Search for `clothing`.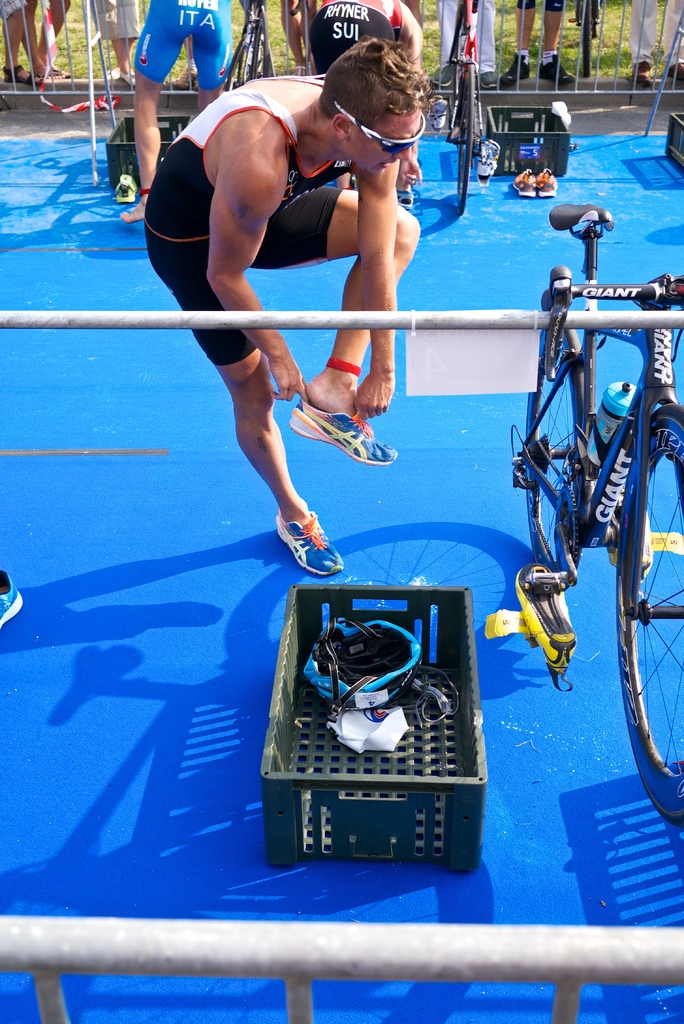
Found at [left=131, top=0, right=232, bottom=88].
